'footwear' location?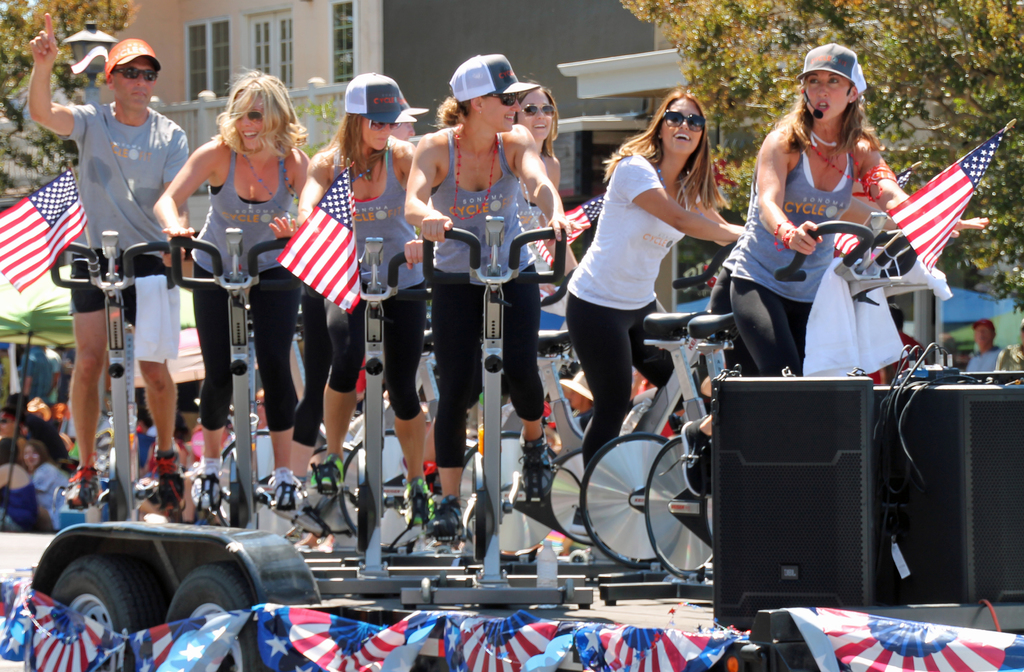
129 443 179 502
